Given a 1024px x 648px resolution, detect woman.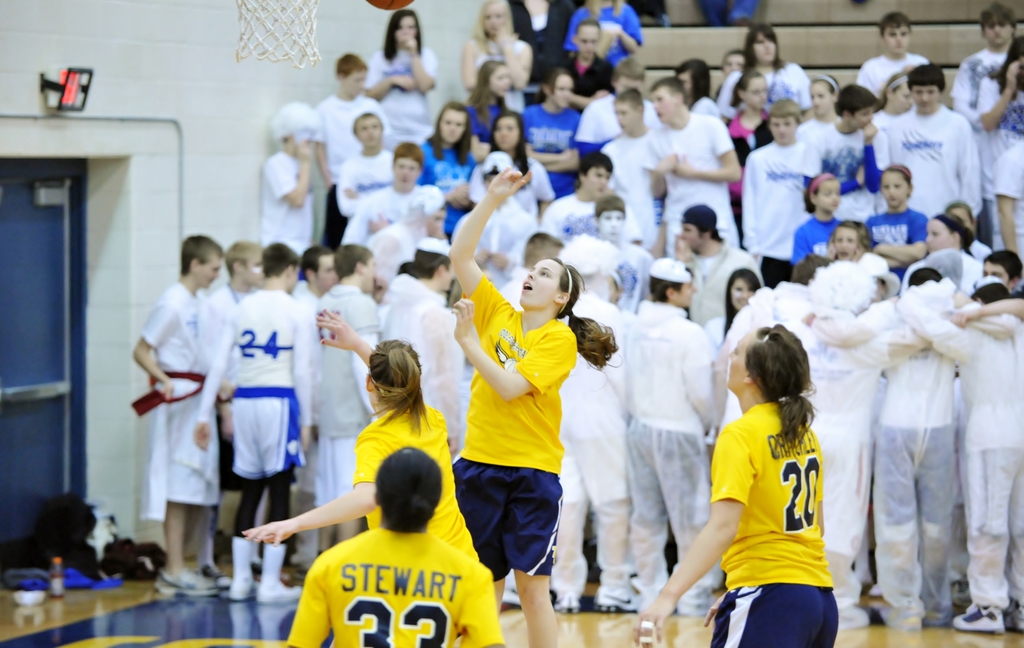
{"left": 982, "top": 21, "right": 1023, "bottom": 272}.
